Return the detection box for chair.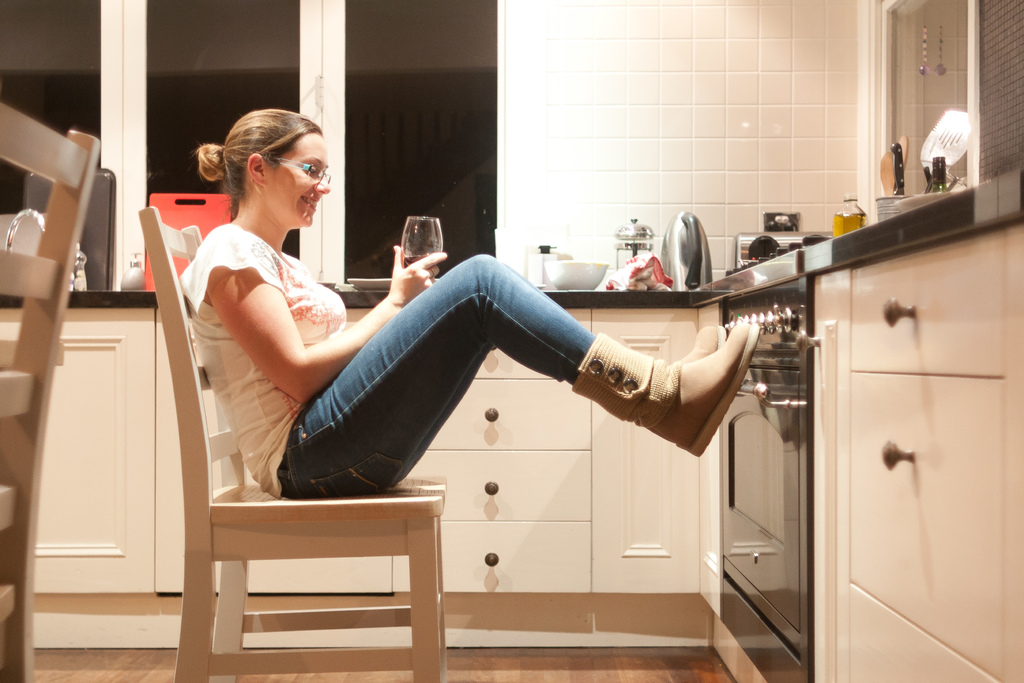
bbox=(140, 208, 447, 682).
